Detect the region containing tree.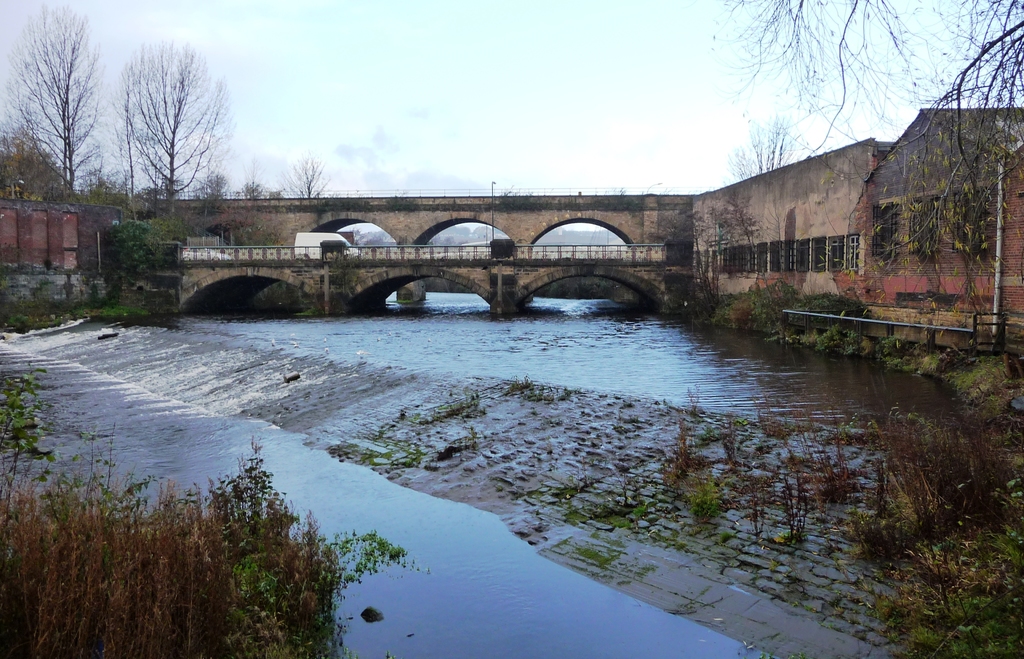
pyautogui.locateOnScreen(84, 37, 233, 218).
